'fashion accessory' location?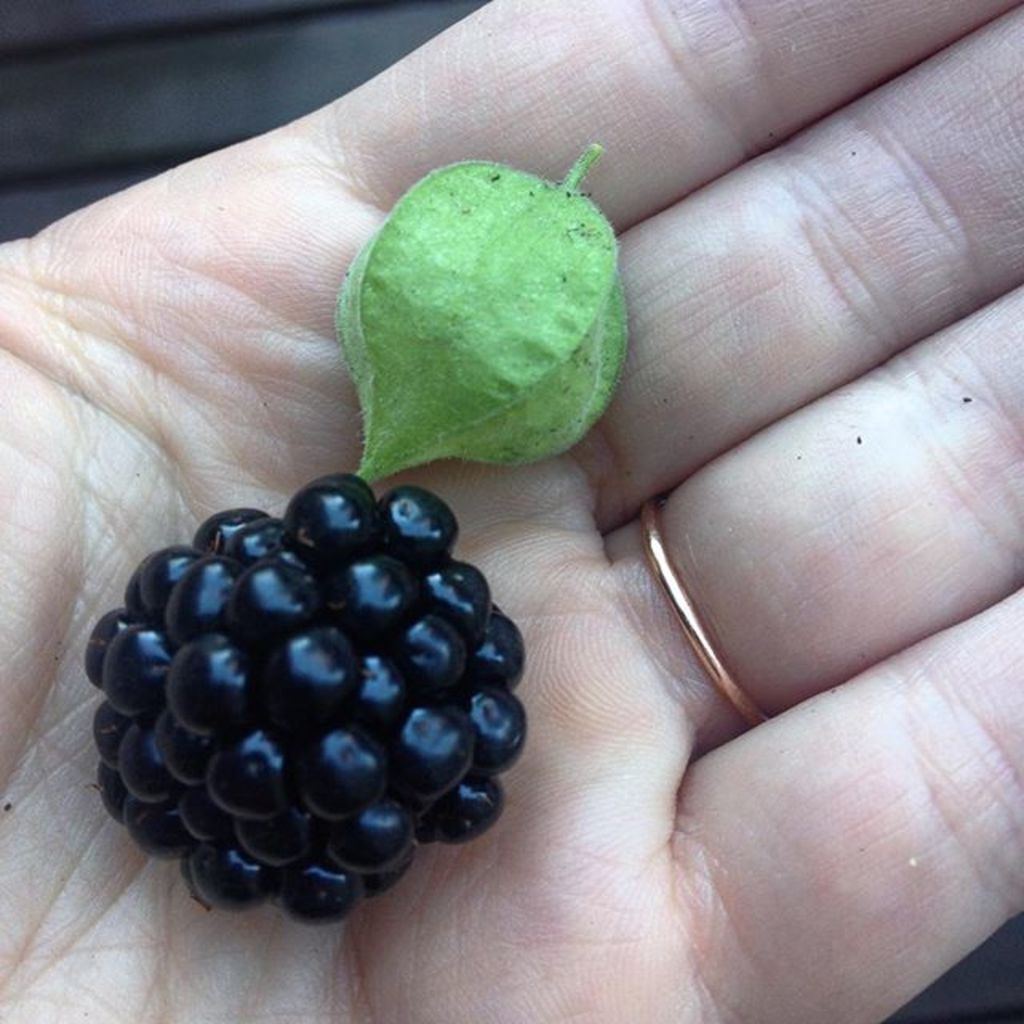
left=630, top=493, right=774, bottom=726
